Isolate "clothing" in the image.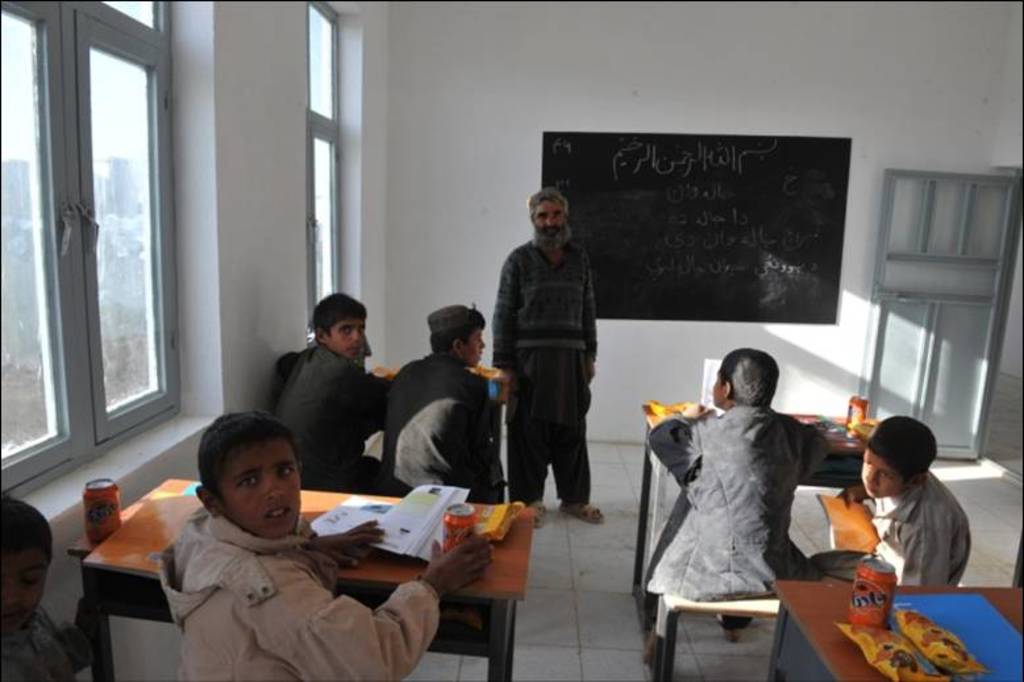
Isolated region: 825 471 973 595.
